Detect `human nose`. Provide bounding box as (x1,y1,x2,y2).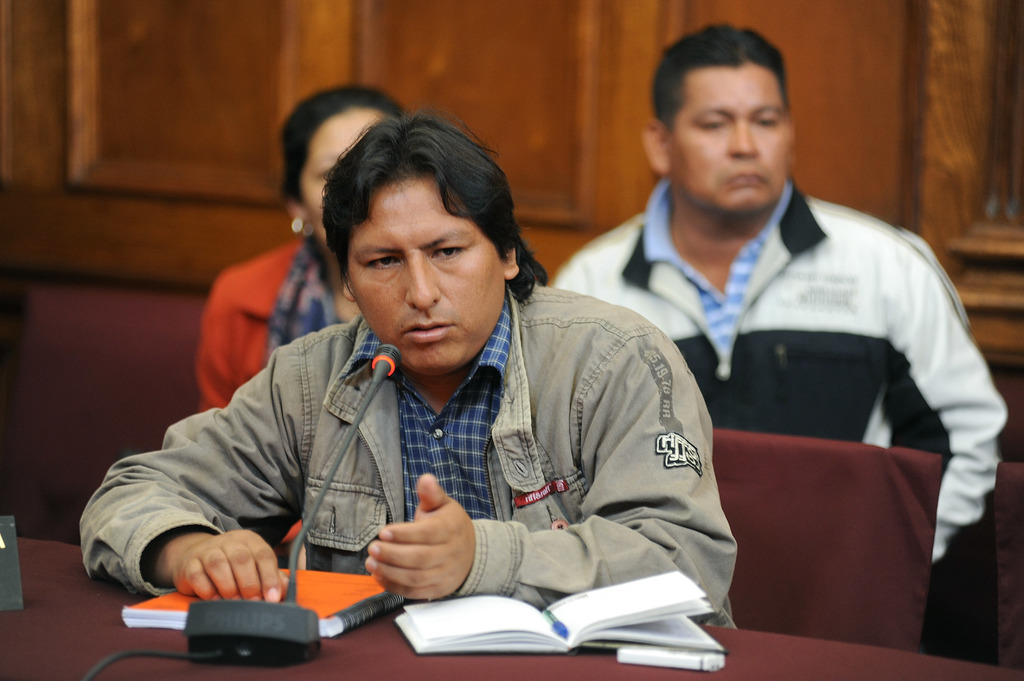
(728,120,757,159).
